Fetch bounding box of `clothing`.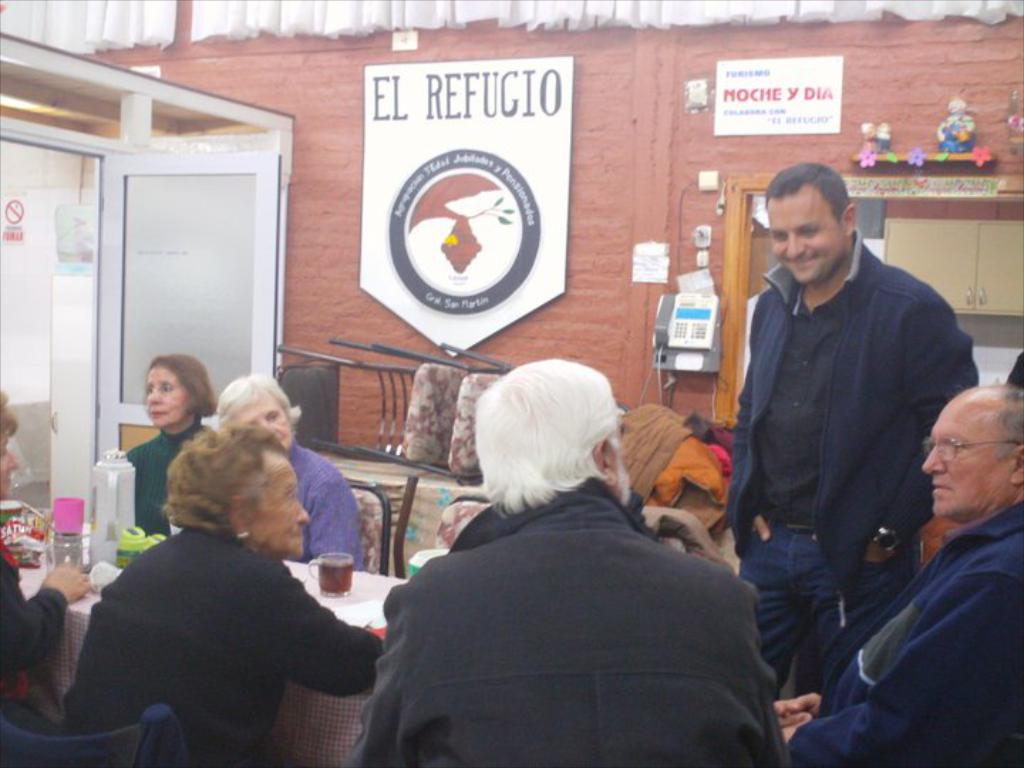
Bbox: x1=701 y1=235 x2=974 y2=714.
